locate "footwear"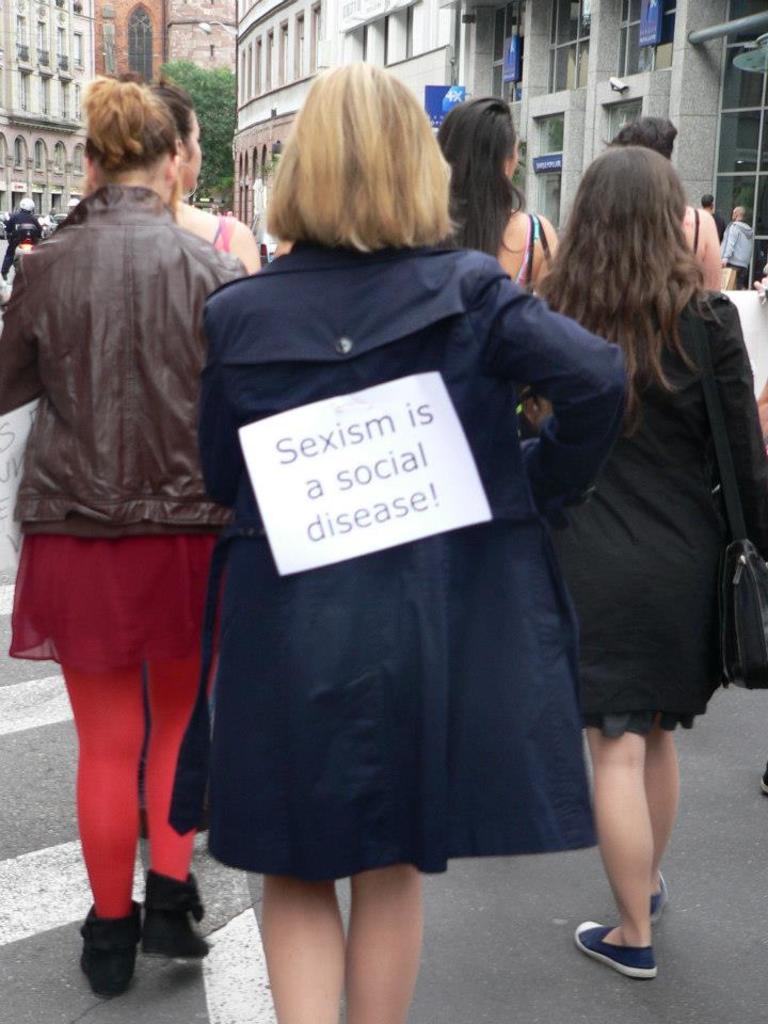
[71,899,142,1005]
